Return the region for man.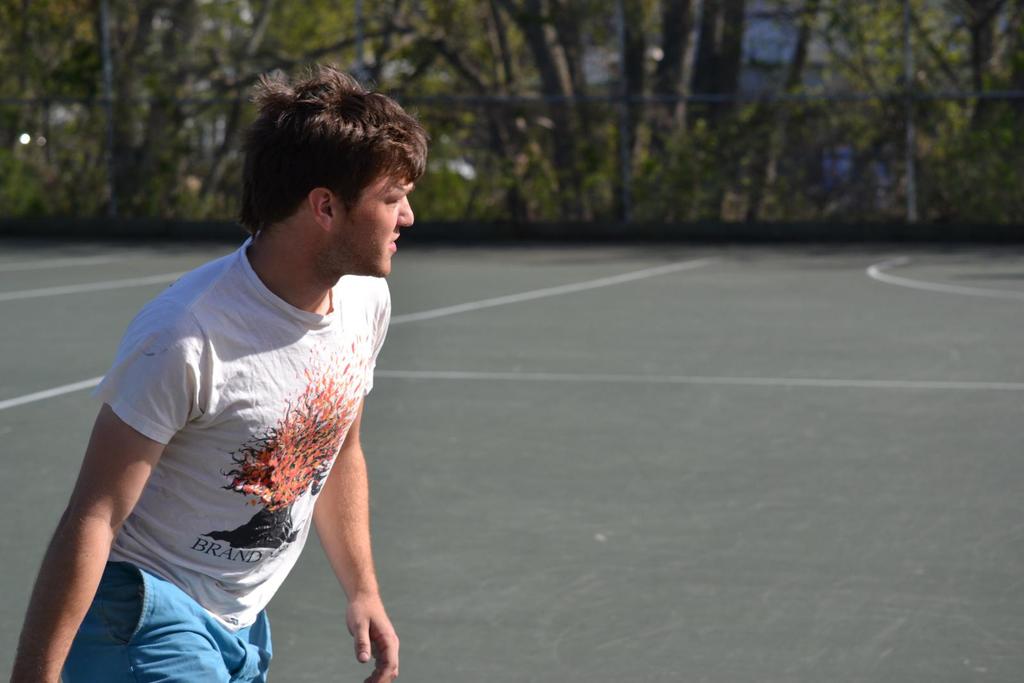
bbox=(44, 75, 447, 679).
